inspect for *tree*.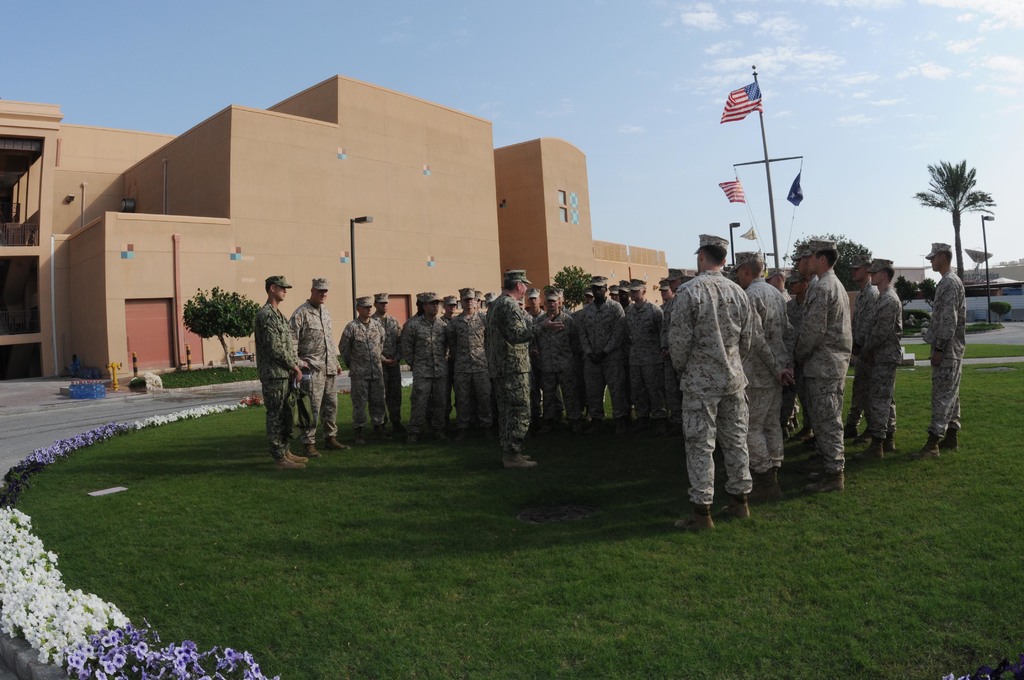
Inspection: {"x1": 792, "y1": 218, "x2": 883, "y2": 292}.
